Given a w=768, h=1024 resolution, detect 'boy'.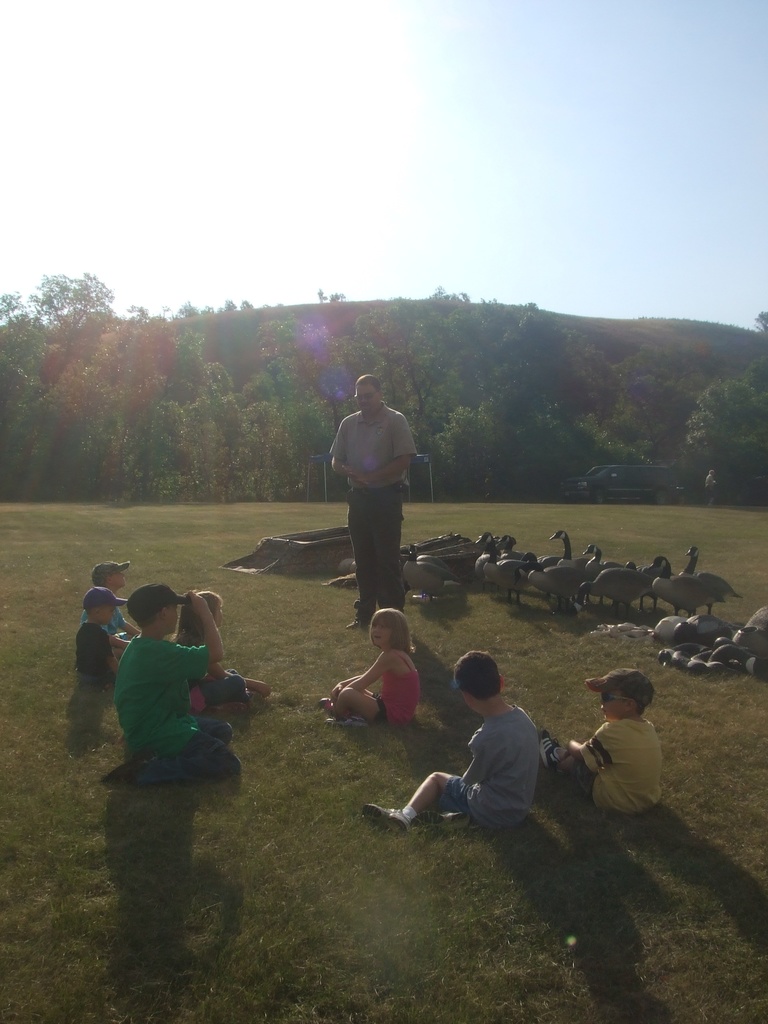
(left=378, top=658, right=584, bottom=841).
